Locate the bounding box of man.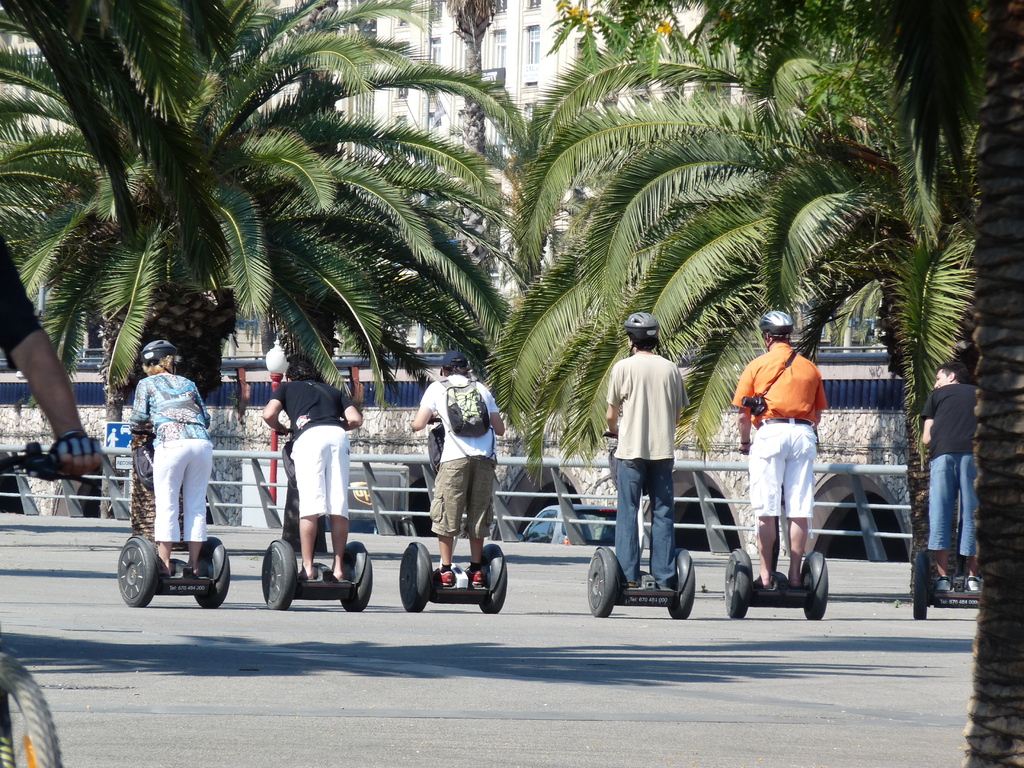
Bounding box: {"x1": 731, "y1": 314, "x2": 825, "y2": 595}.
